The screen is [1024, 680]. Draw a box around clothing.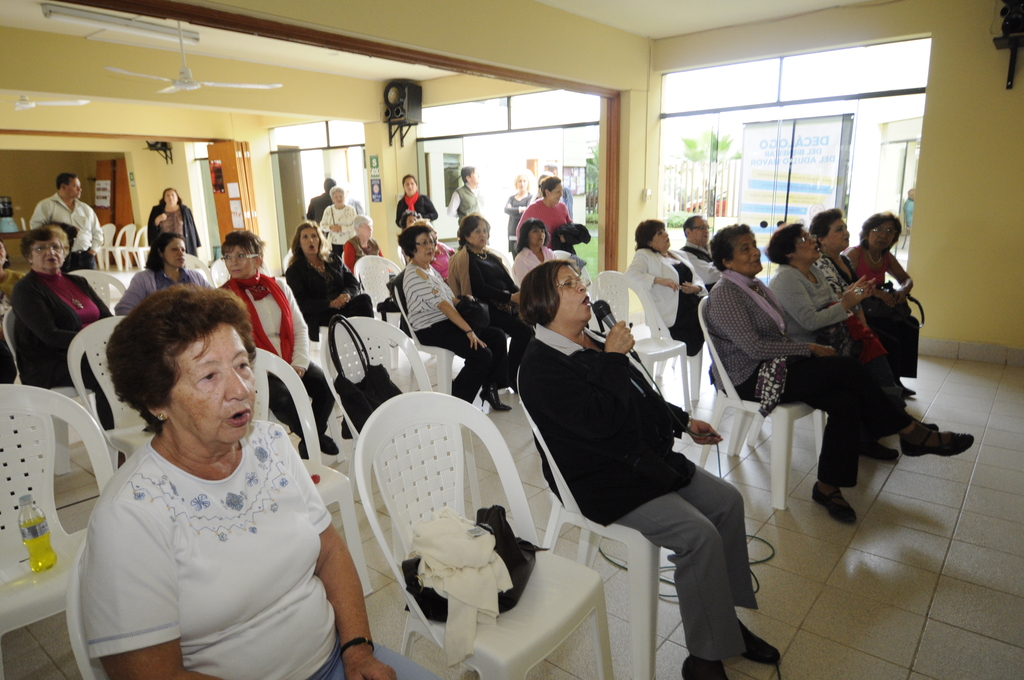
(622, 250, 702, 352).
